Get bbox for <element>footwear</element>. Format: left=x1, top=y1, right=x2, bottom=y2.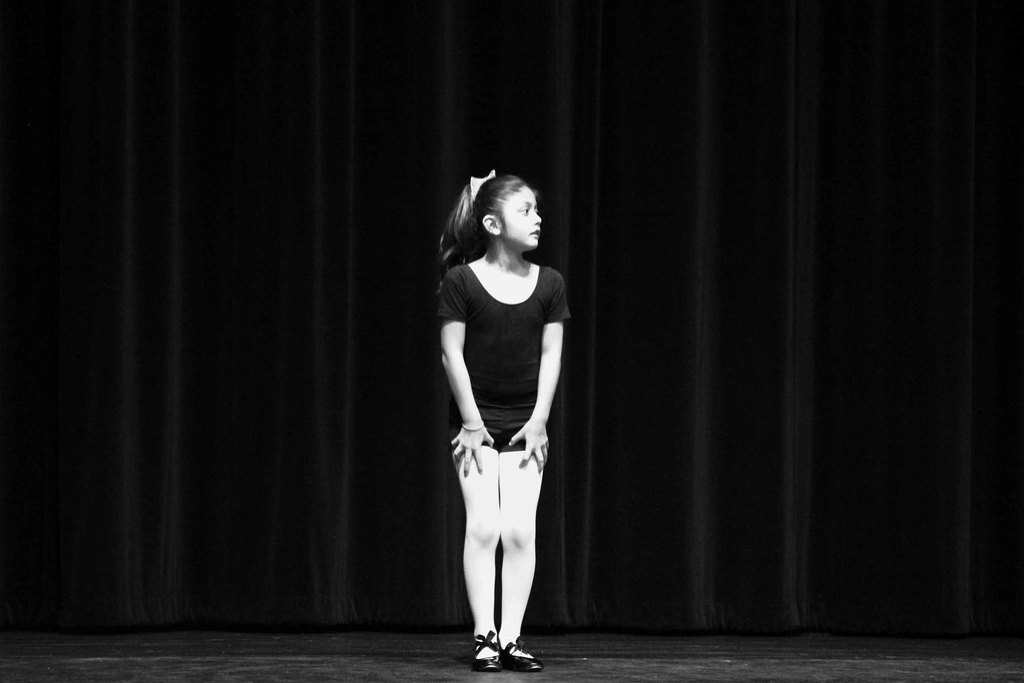
left=501, top=635, right=545, bottom=673.
